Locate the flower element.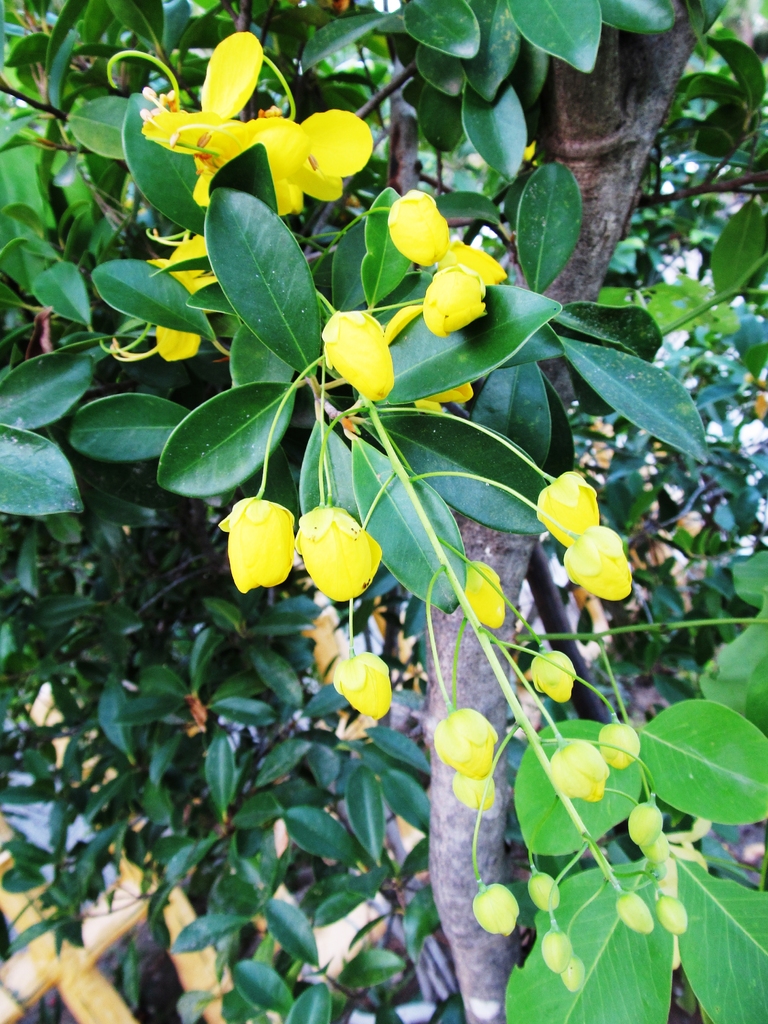
Element bbox: pyautogui.locateOnScreen(611, 890, 655, 932).
